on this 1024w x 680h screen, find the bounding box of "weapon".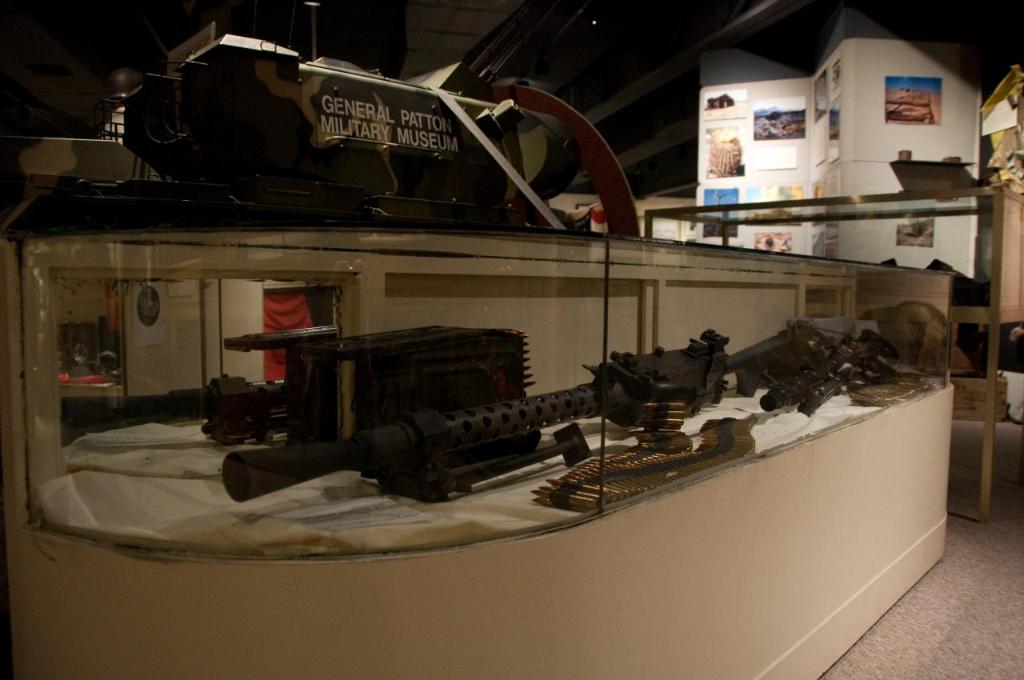
Bounding box: locate(219, 318, 730, 505).
